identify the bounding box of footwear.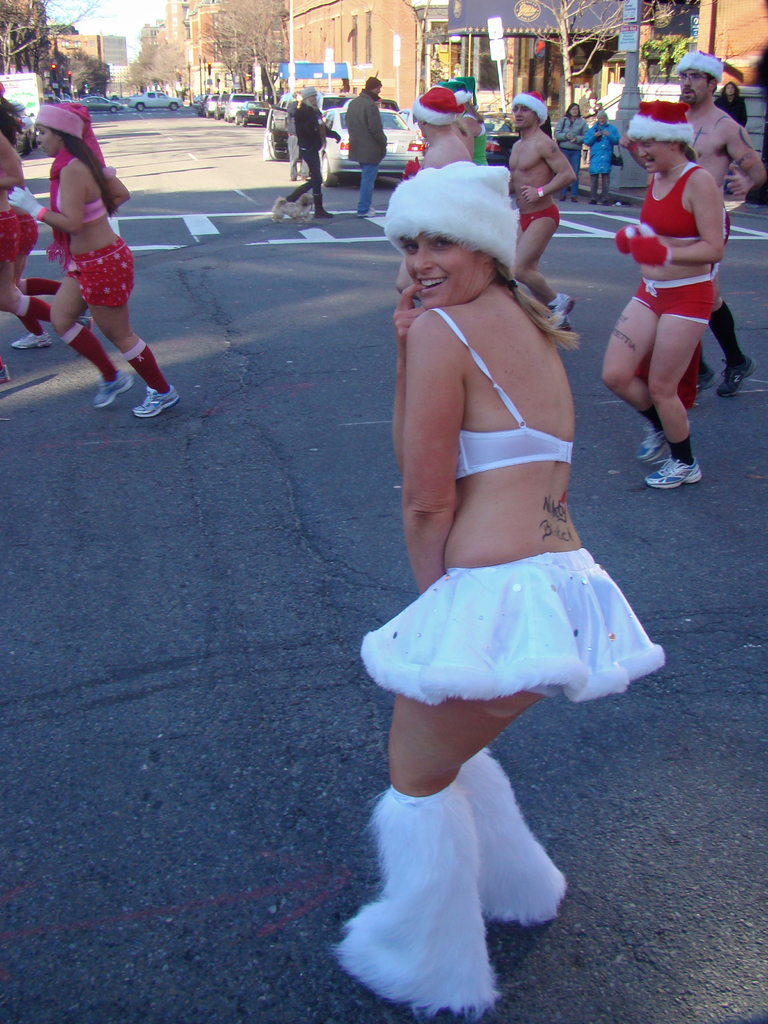
{"x1": 560, "y1": 196, "x2": 565, "y2": 201}.
